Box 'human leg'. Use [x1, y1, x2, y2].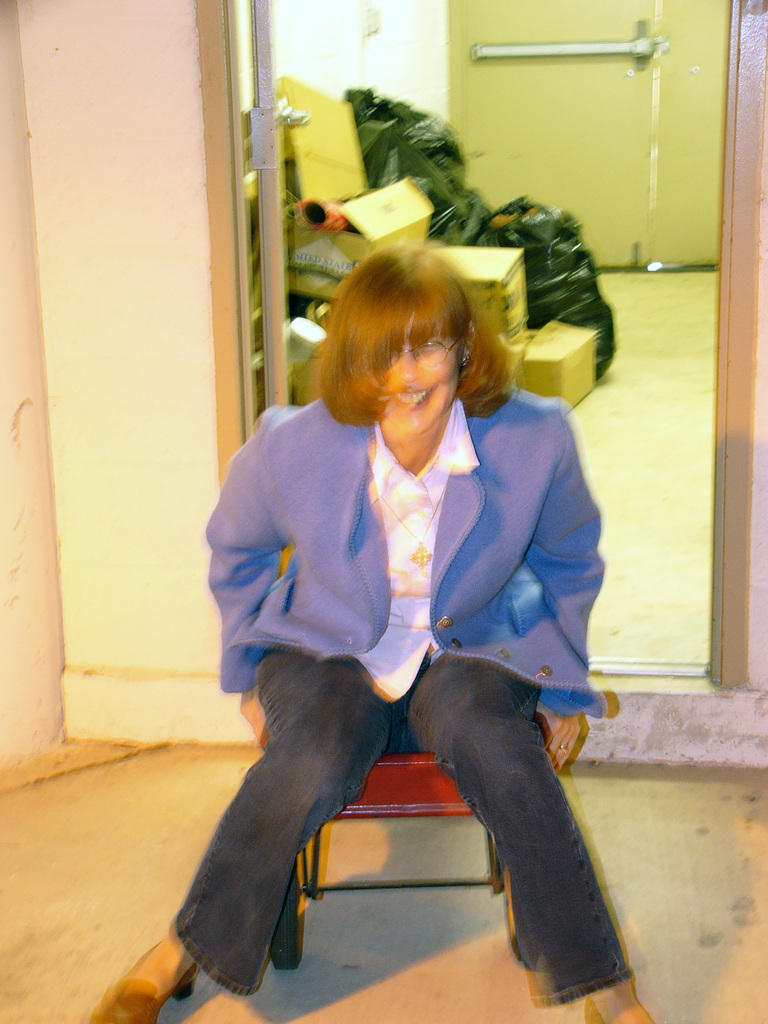
[91, 653, 387, 1023].
